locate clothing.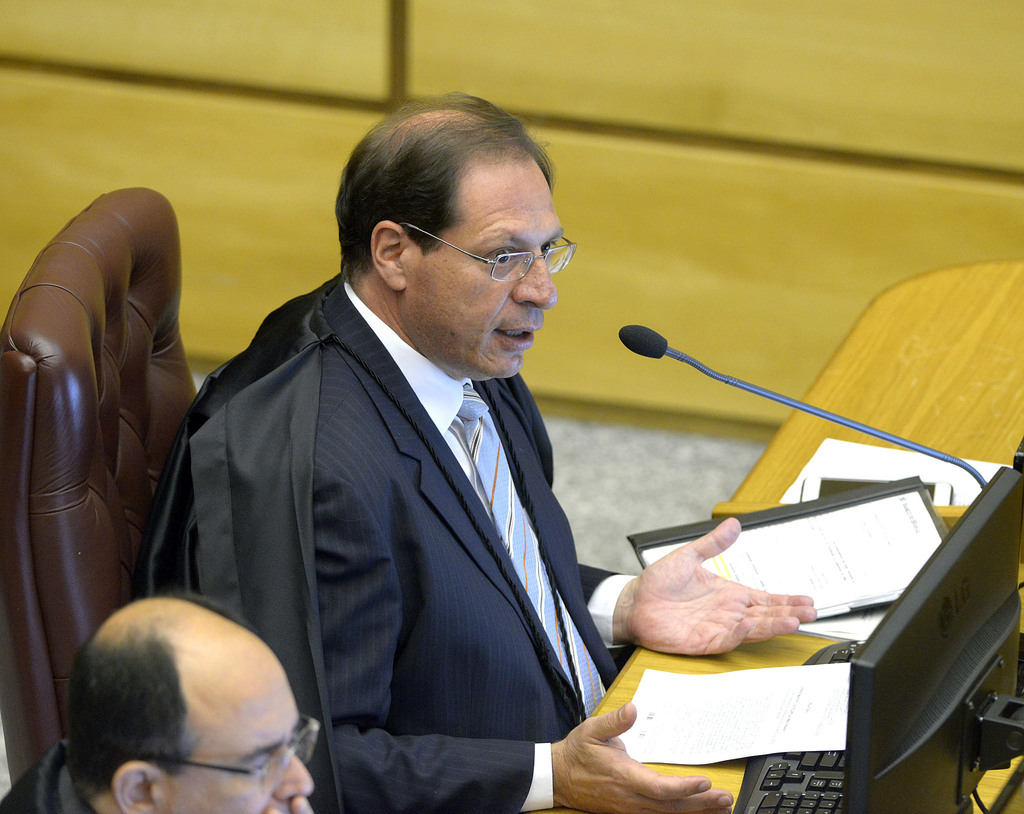
Bounding box: box=[125, 285, 602, 796].
